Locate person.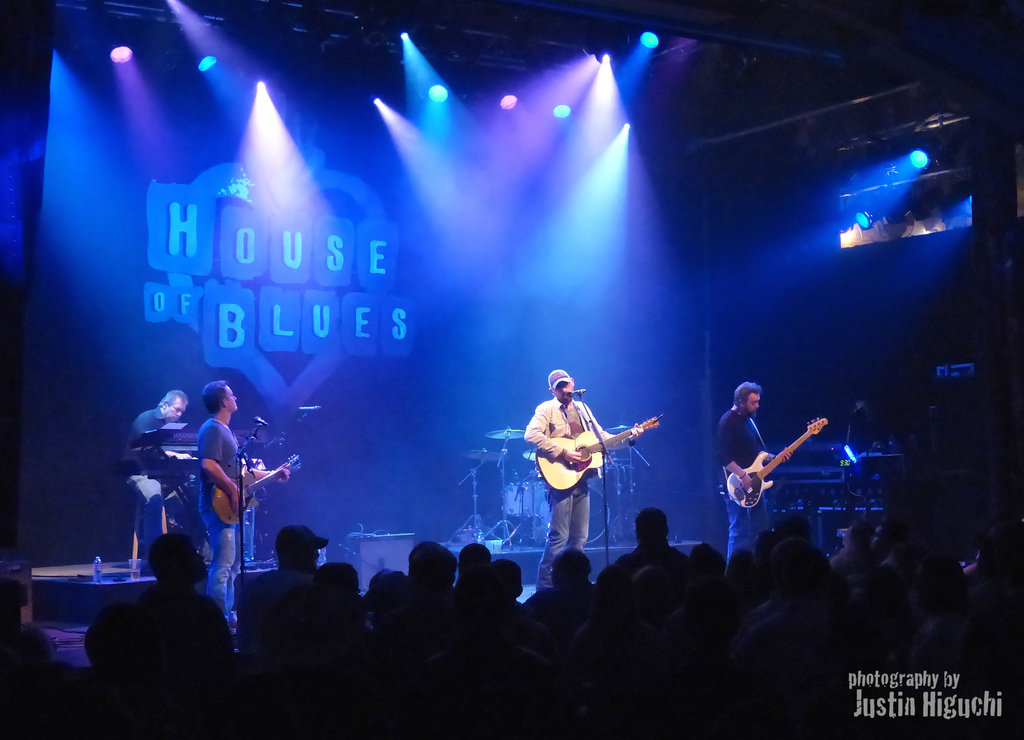
Bounding box: <region>76, 588, 211, 727</region>.
